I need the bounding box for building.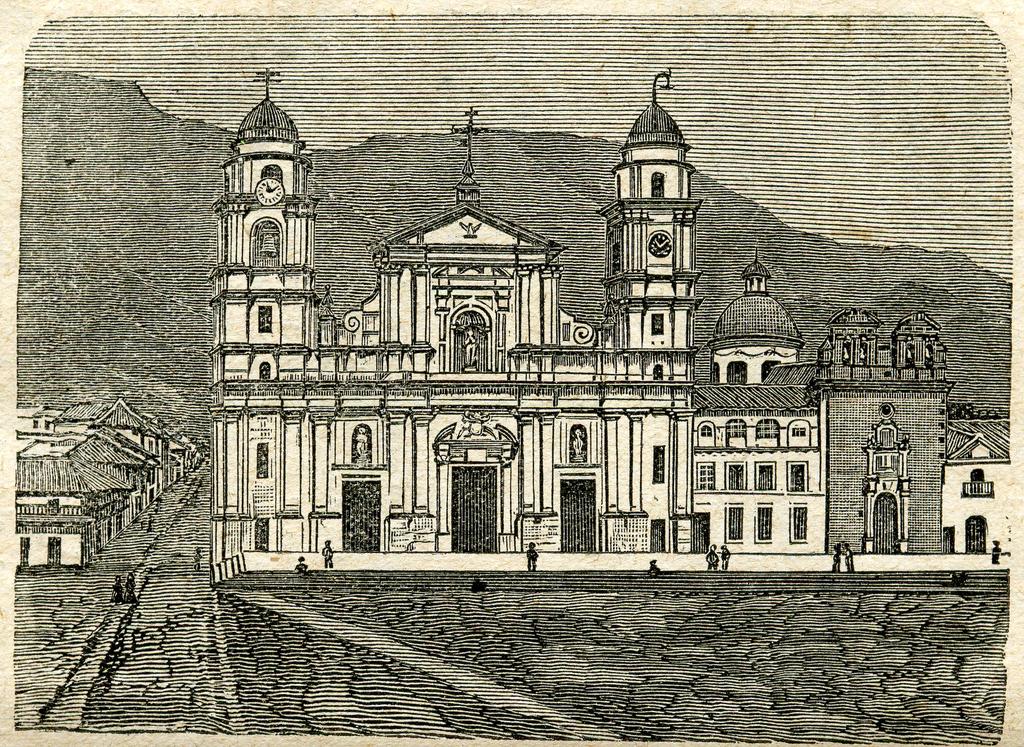
Here it is: locate(93, 400, 163, 463).
